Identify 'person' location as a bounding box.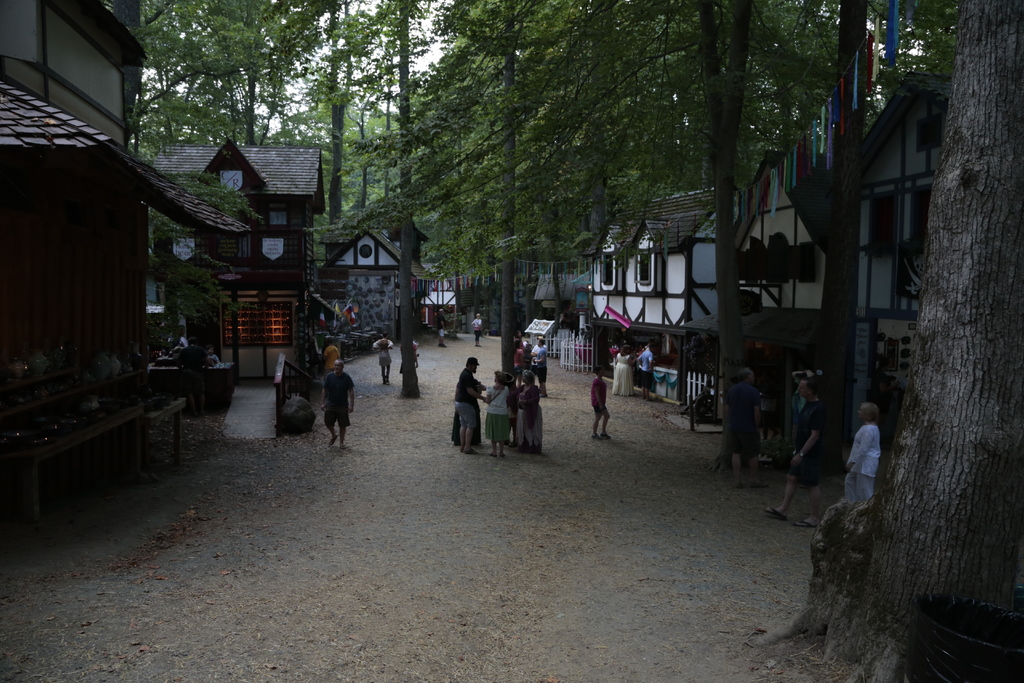
<box>637,336,657,402</box>.
